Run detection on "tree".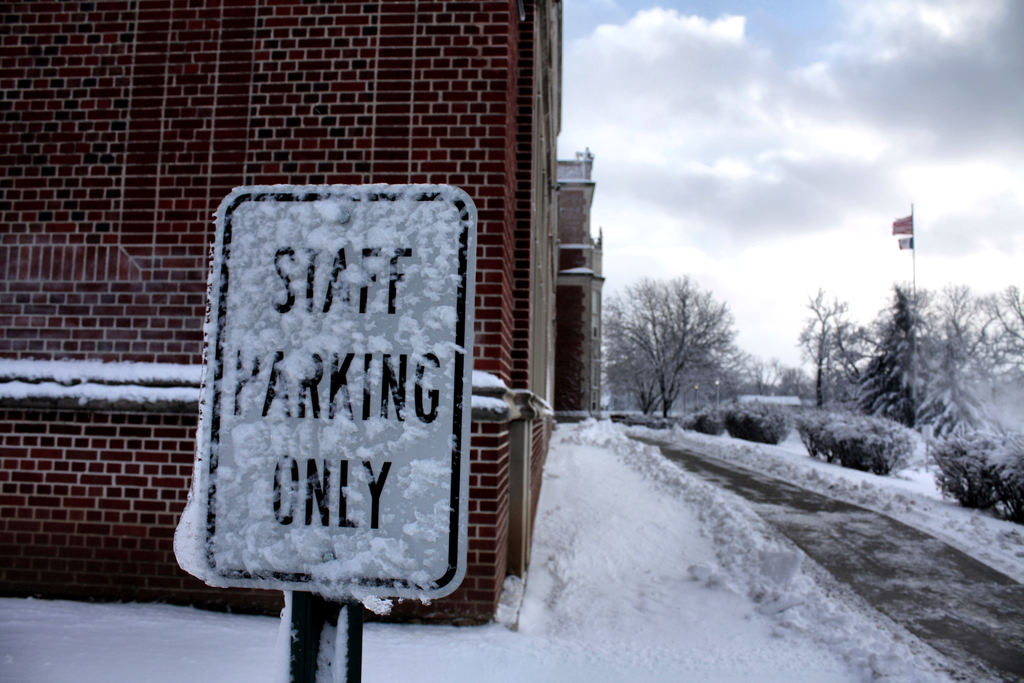
Result: <bbox>614, 255, 756, 415</bbox>.
